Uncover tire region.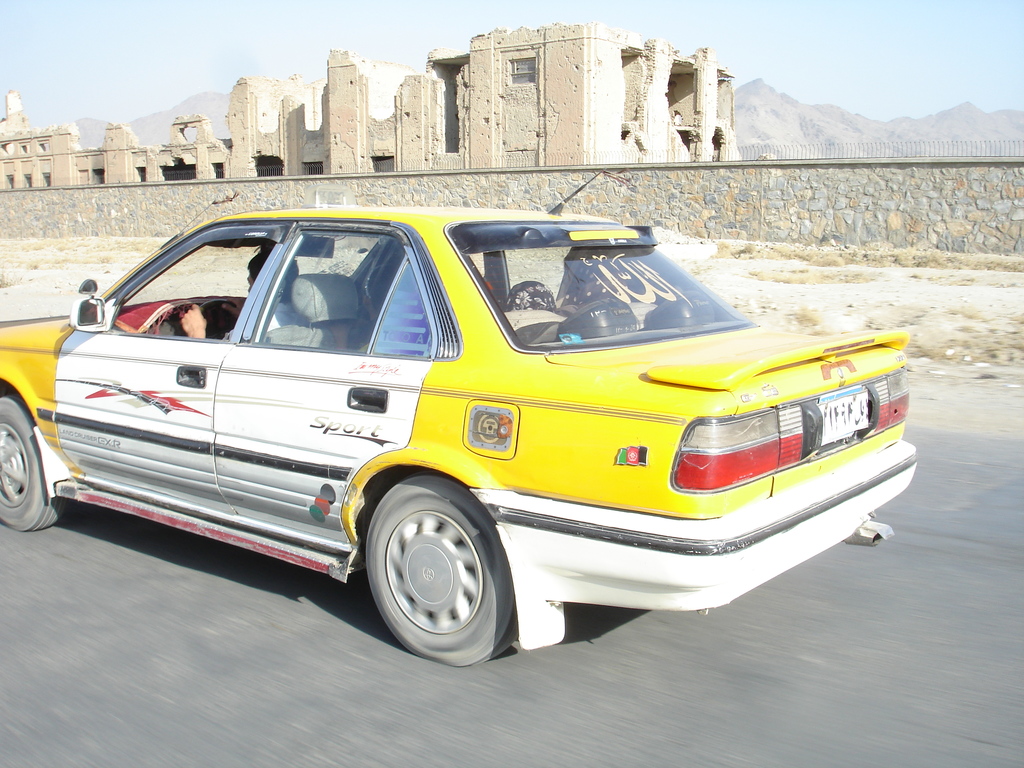
Uncovered: {"x1": 0, "y1": 394, "x2": 69, "y2": 533}.
